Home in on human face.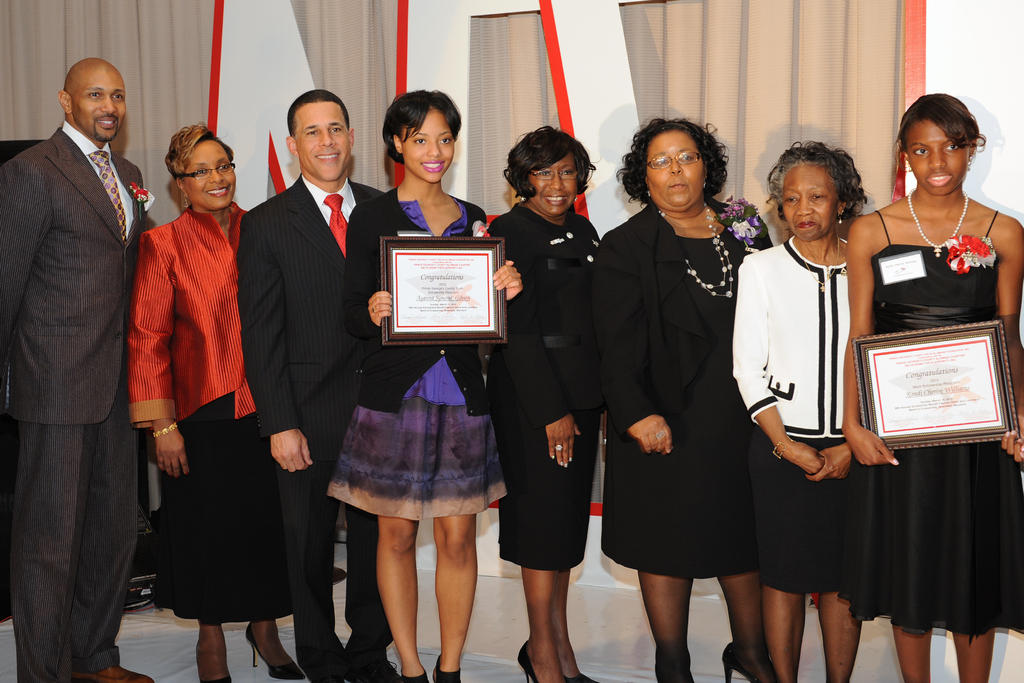
Homed in at bbox=[643, 129, 705, 207].
